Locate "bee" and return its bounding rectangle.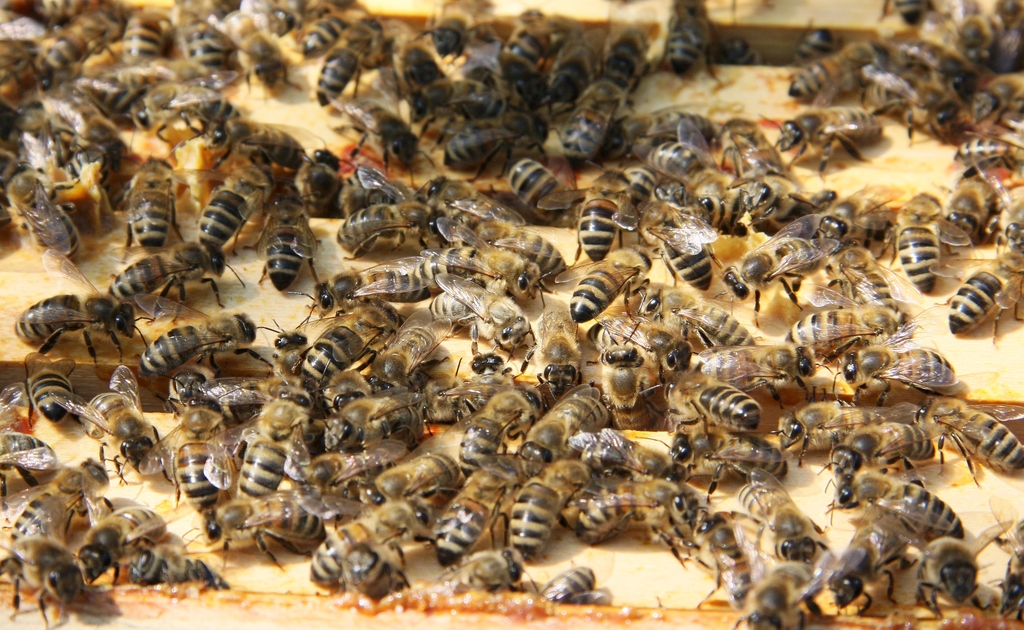
bbox=(0, 470, 125, 563).
